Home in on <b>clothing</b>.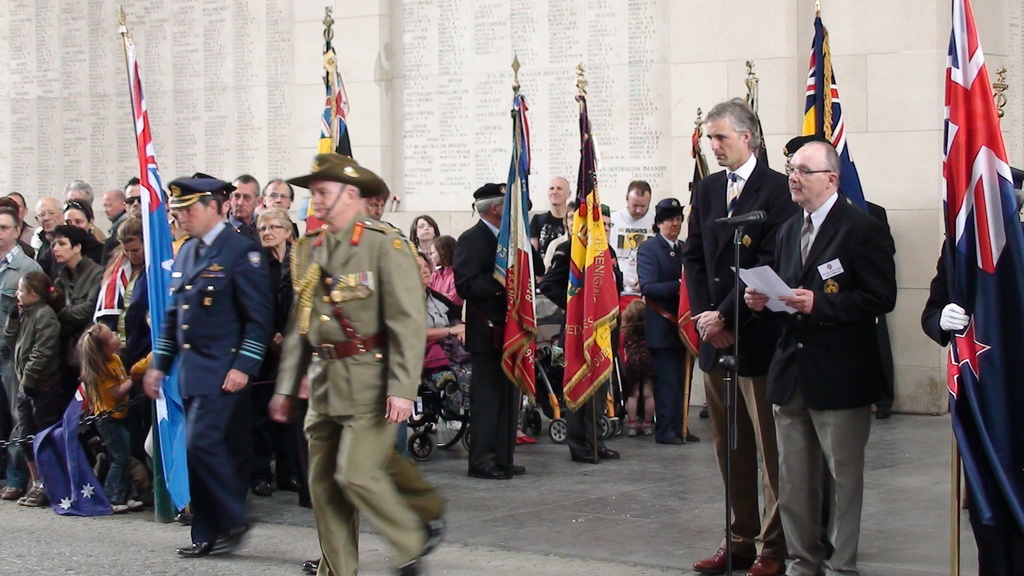
Homed in at select_region(610, 213, 655, 293).
